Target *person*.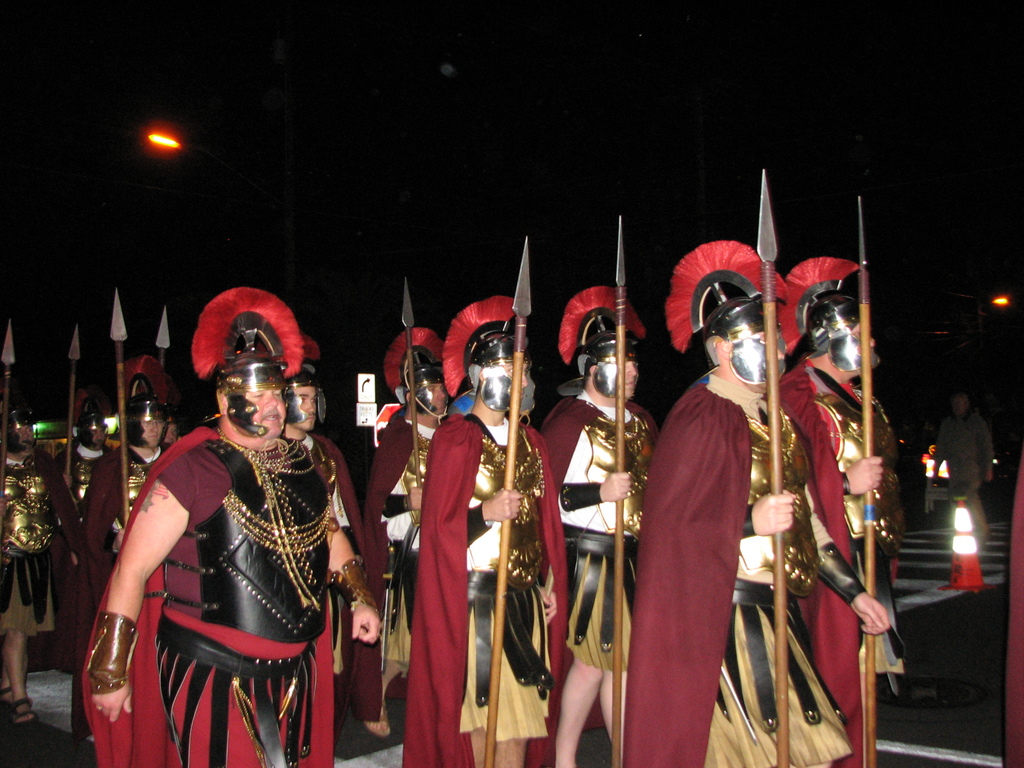
Target region: region(358, 326, 450, 736).
